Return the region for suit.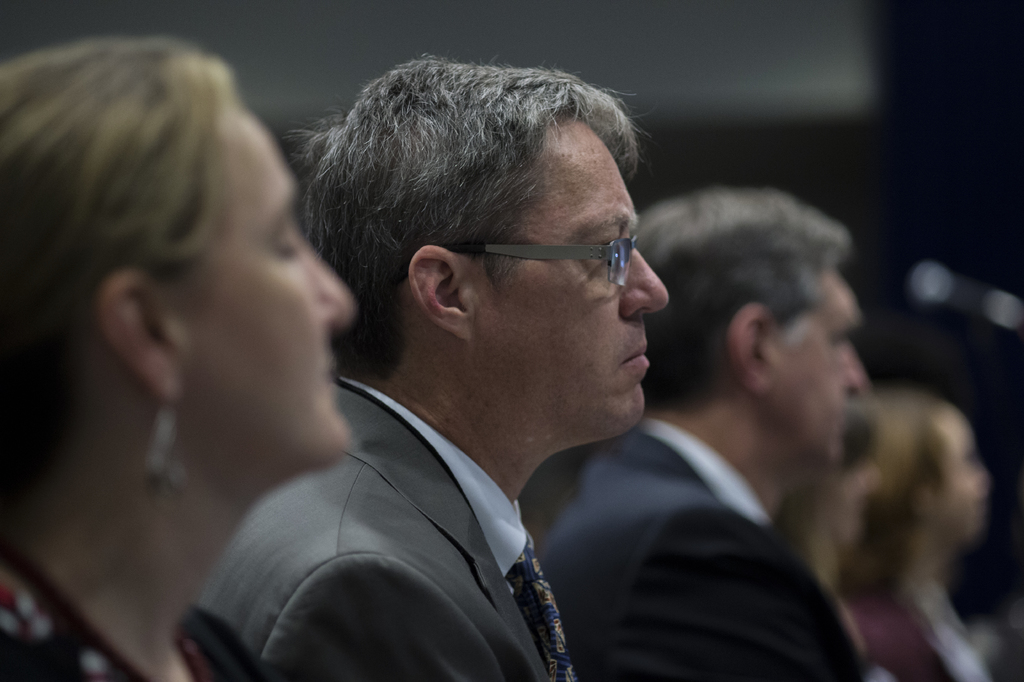
(534,430,867,681).
